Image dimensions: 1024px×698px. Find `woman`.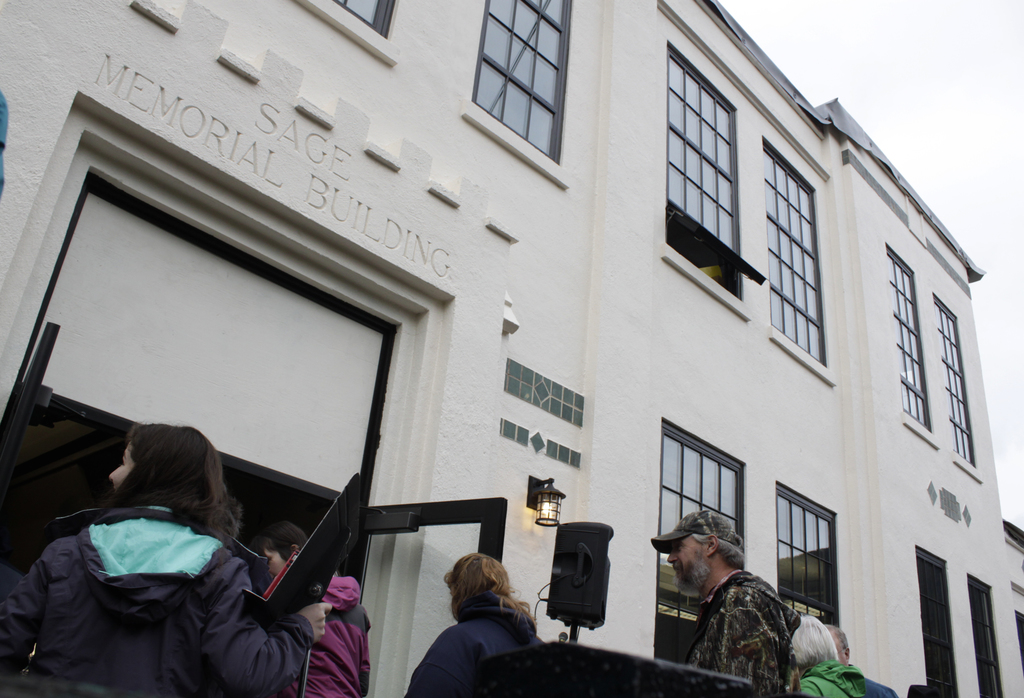
251:516:370:697.
